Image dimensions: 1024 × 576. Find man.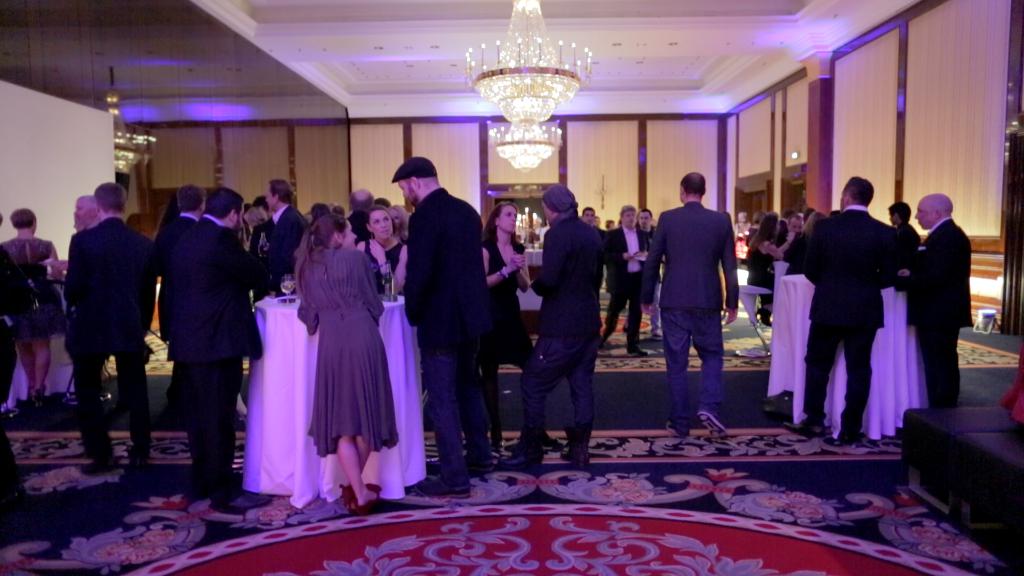
[182, 184, 274, 507].
